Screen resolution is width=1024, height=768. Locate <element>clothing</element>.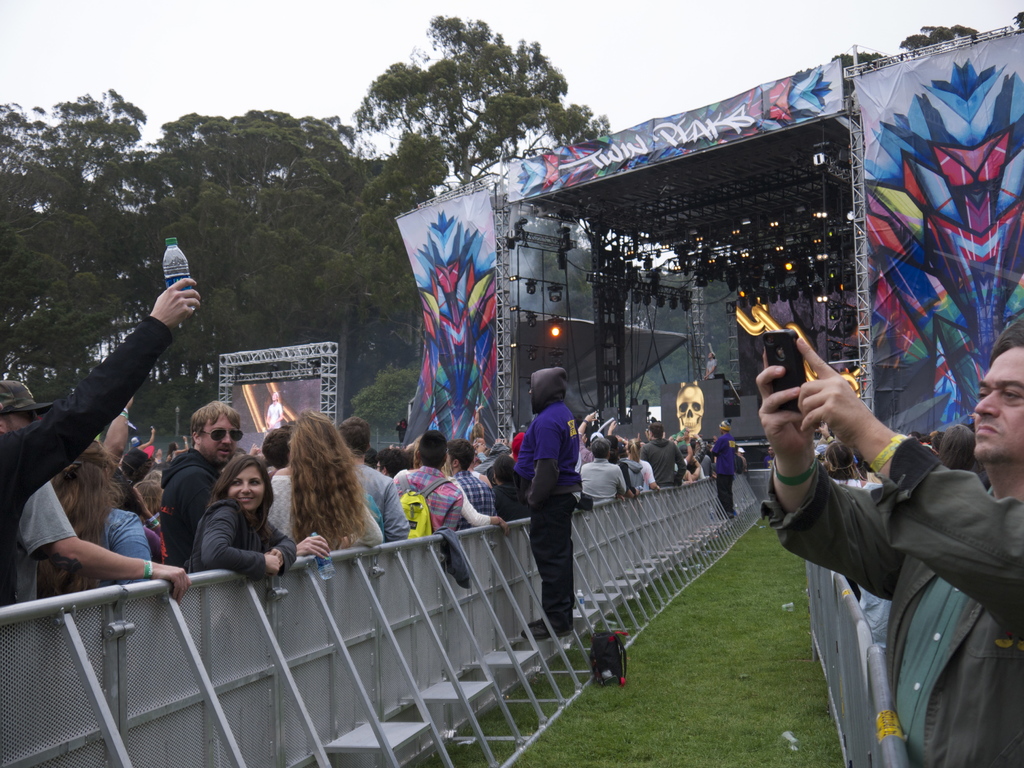
bbox(632, 460, 646, 495).
